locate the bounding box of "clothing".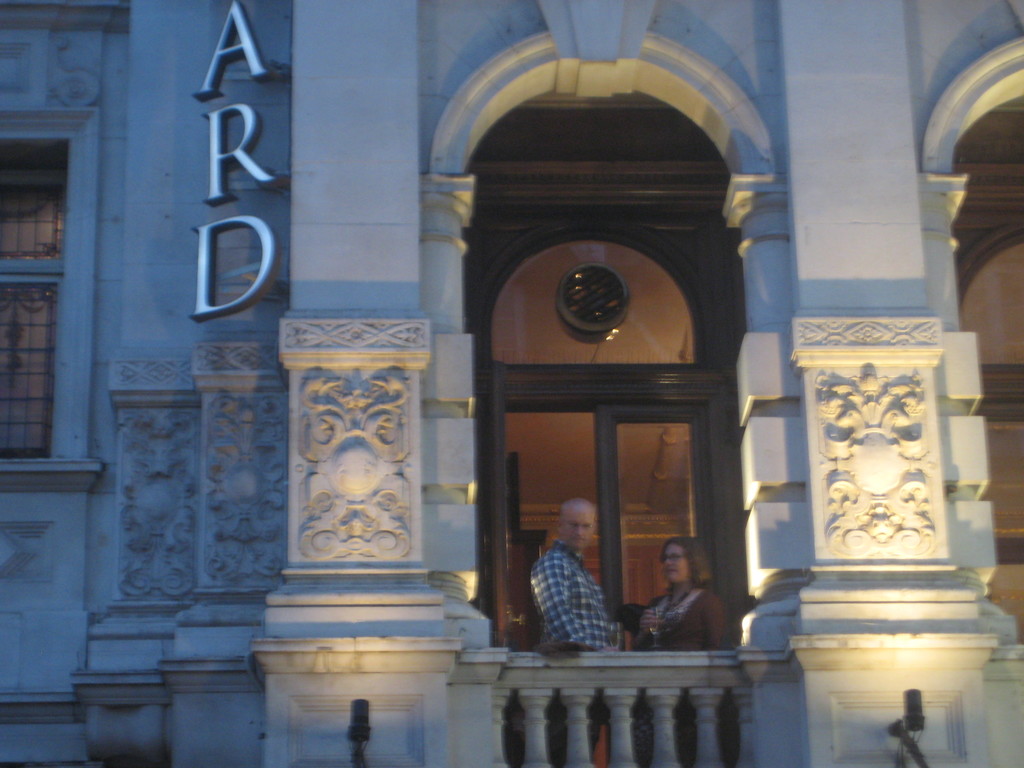
Bounding box: (left=637, top=572, right=728, bottom=758).
